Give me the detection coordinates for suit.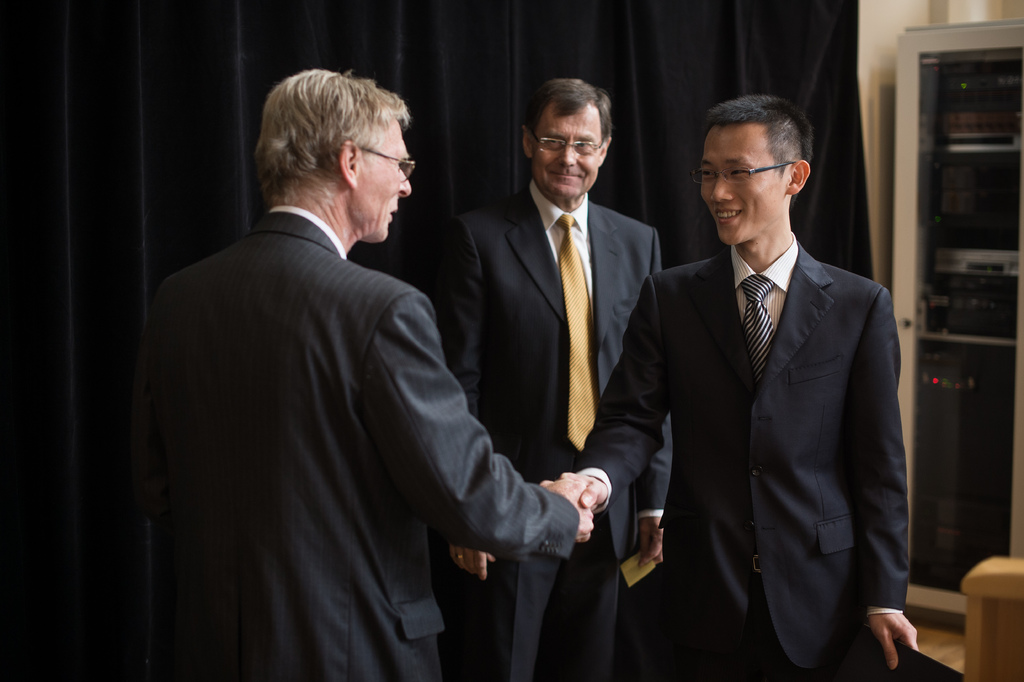
x1=410 y1=172 x2=668 y2=681.
